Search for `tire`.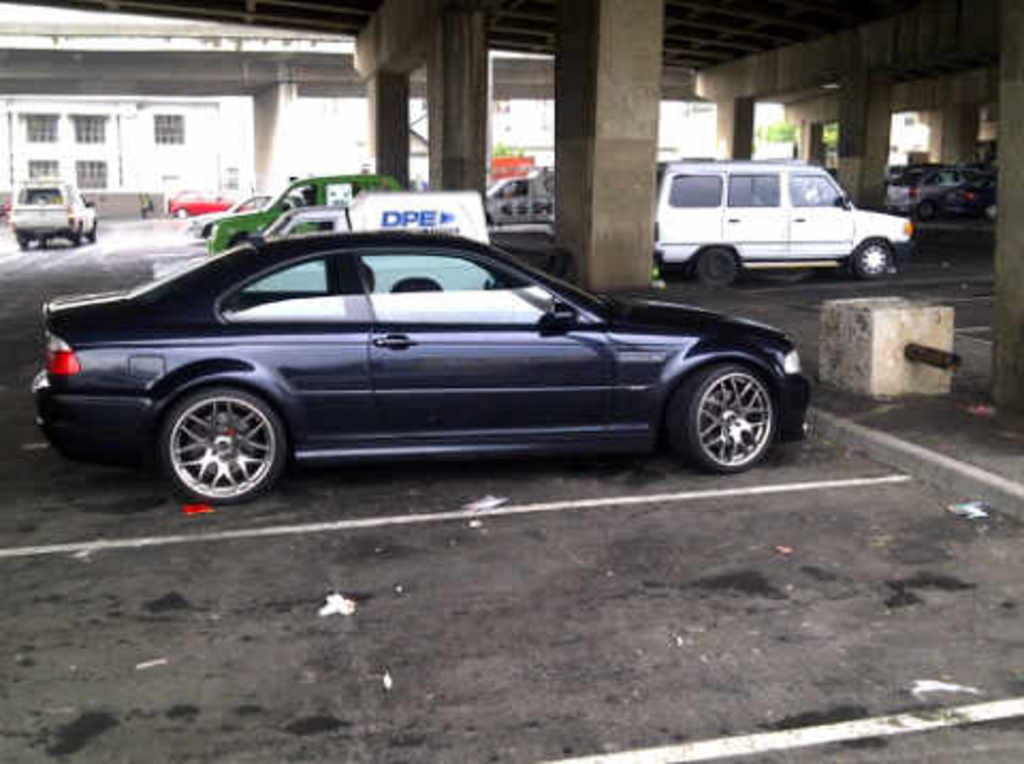
Found at box(90, 218, 109, 241).
